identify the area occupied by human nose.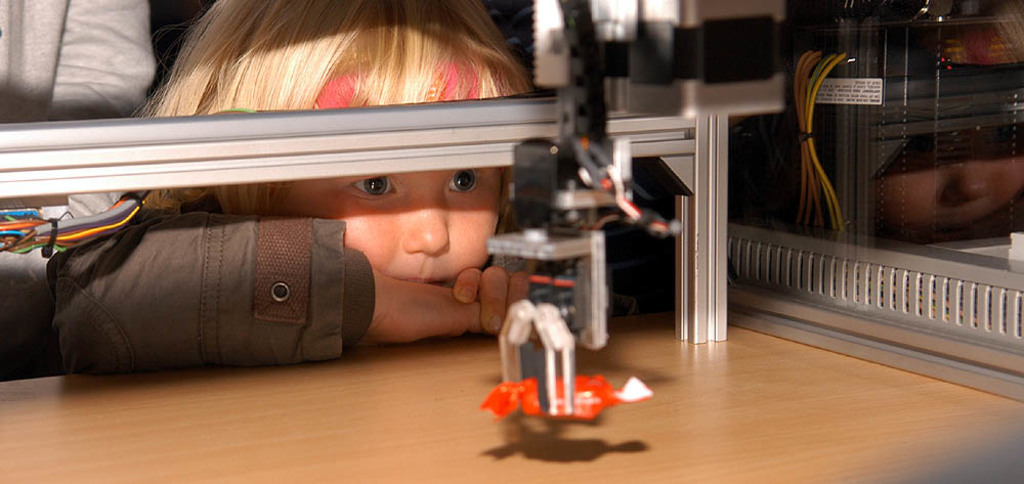
Area: crop(391, 186, 449, 257).
